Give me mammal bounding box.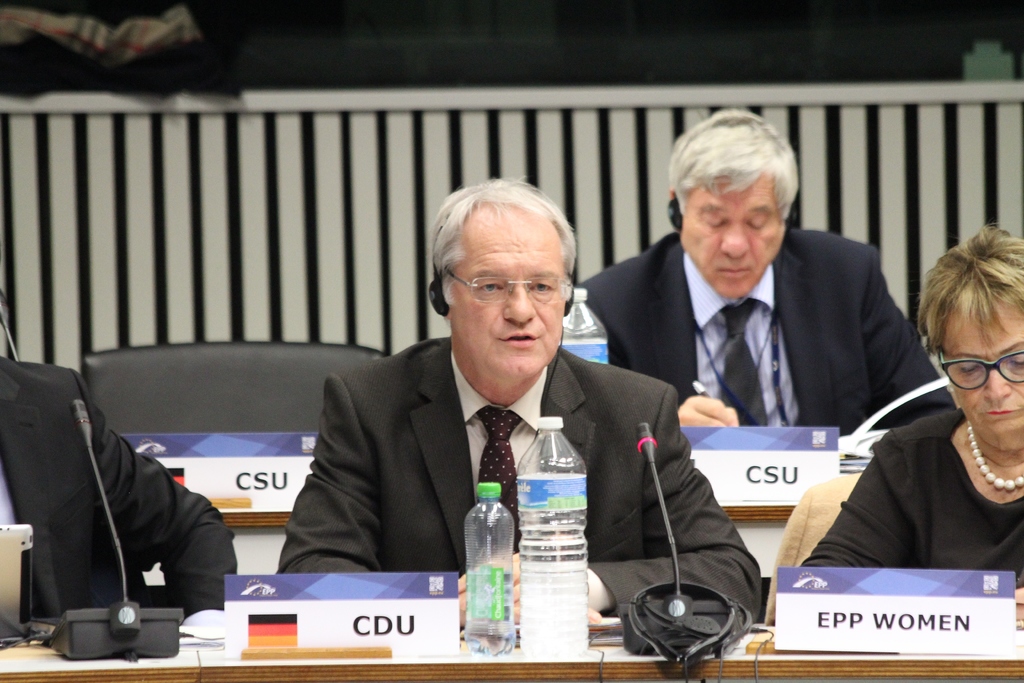
{"left": 570, "top": 105, "right": 961, "bottom": 454}.
